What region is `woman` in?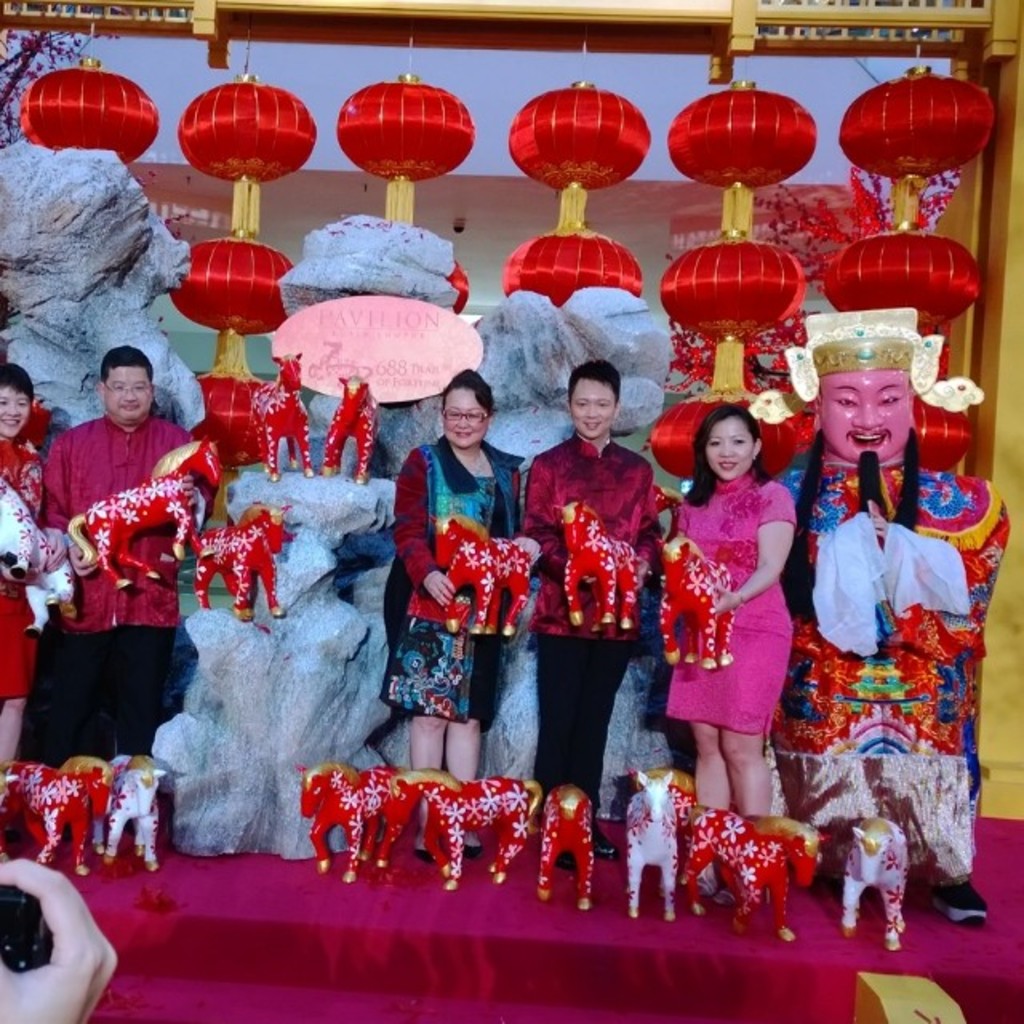
select_region(0, 362, 66, 786).
